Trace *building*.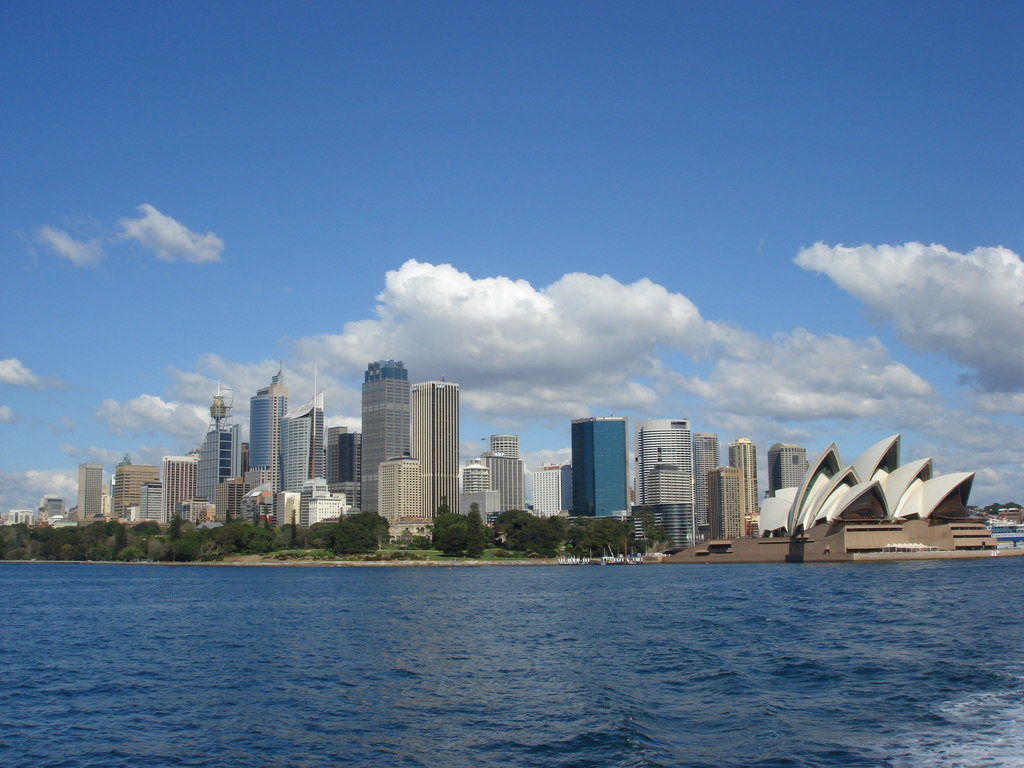
Traced to rect(482, 437, 529, 514).
